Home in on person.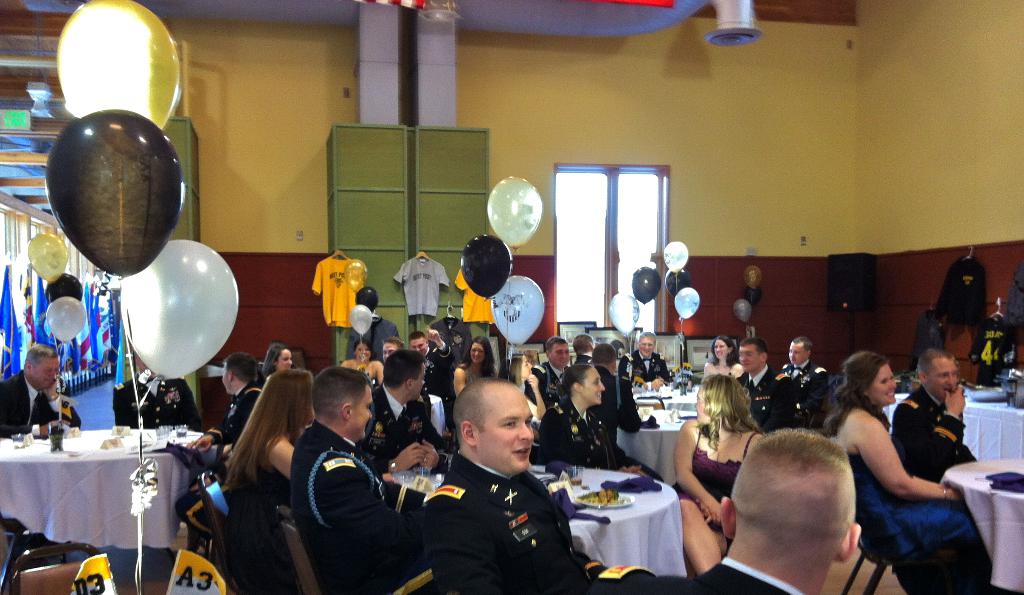
Homed in at detection(834, 351, 984, 594).
